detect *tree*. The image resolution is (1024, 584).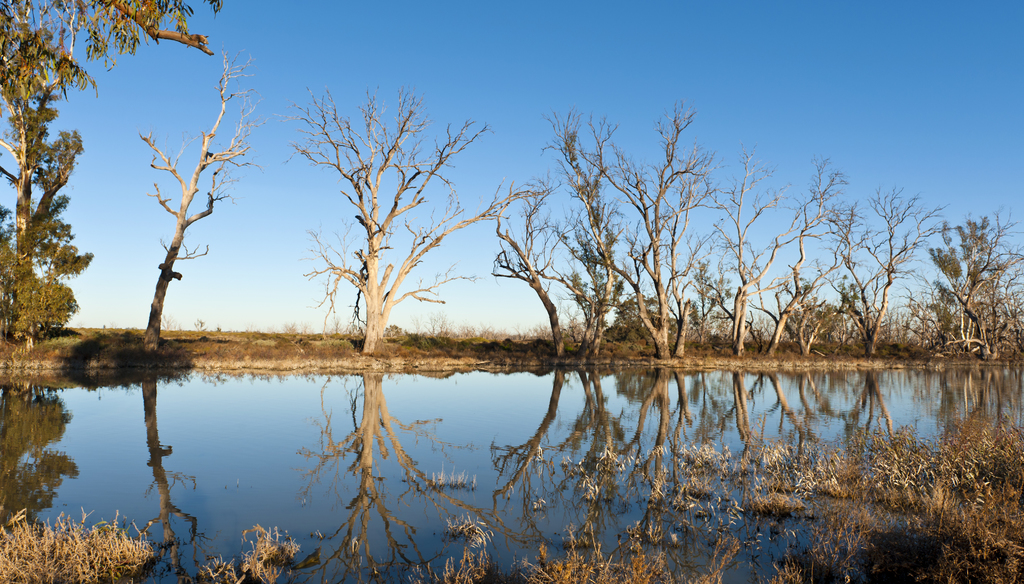
select_region(493, 102, 624, 362).
